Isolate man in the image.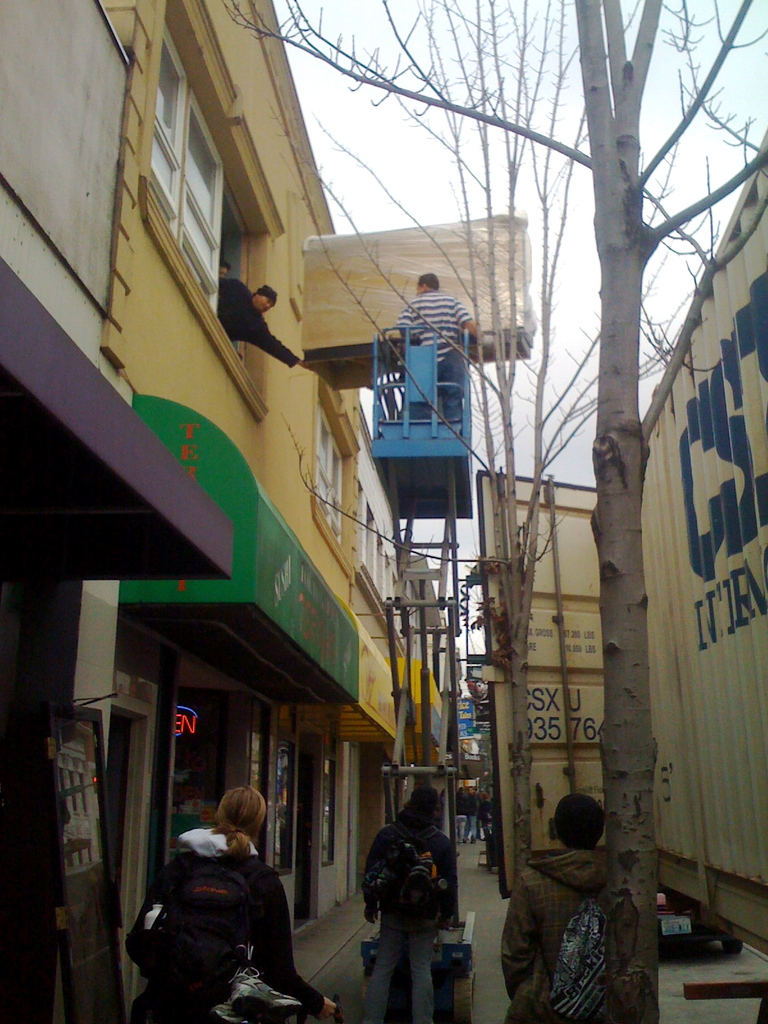
Isolated region: [367,783,465,1023].
